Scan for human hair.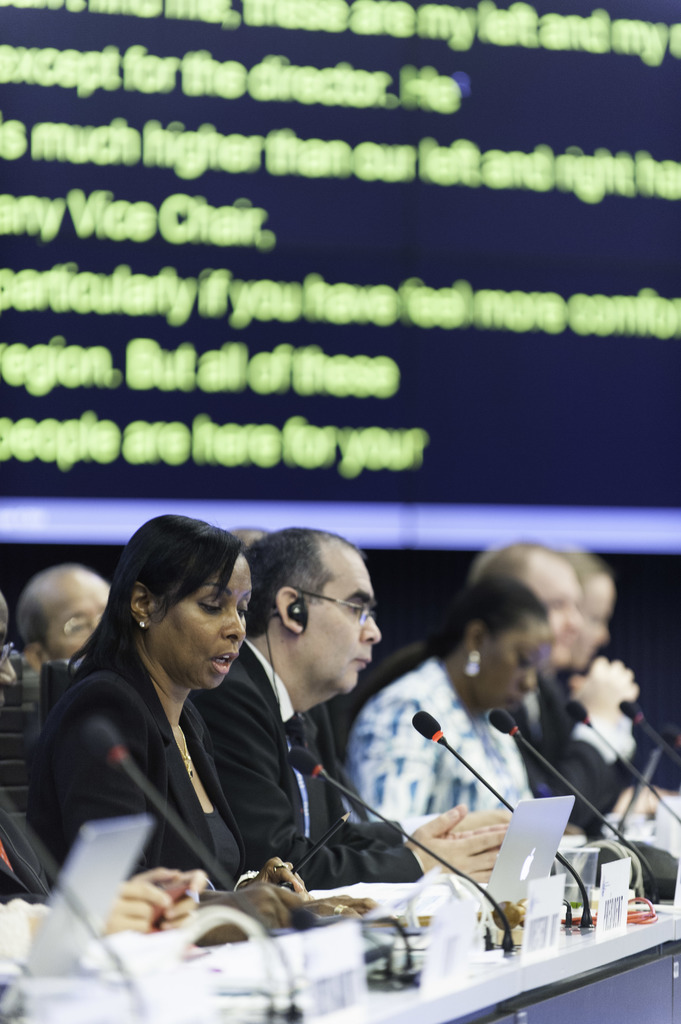
Scan result: <region>236, 533, 365, 636</region>.
